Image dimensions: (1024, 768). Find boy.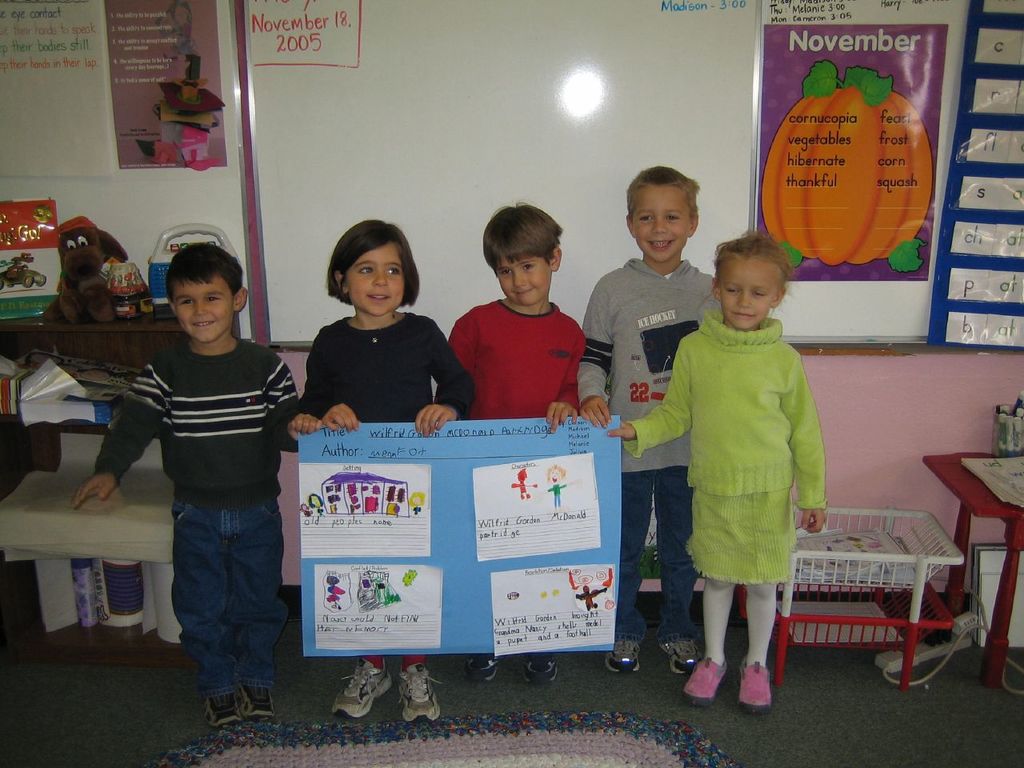
(left=71, top=246, right=325, bottom=730).
